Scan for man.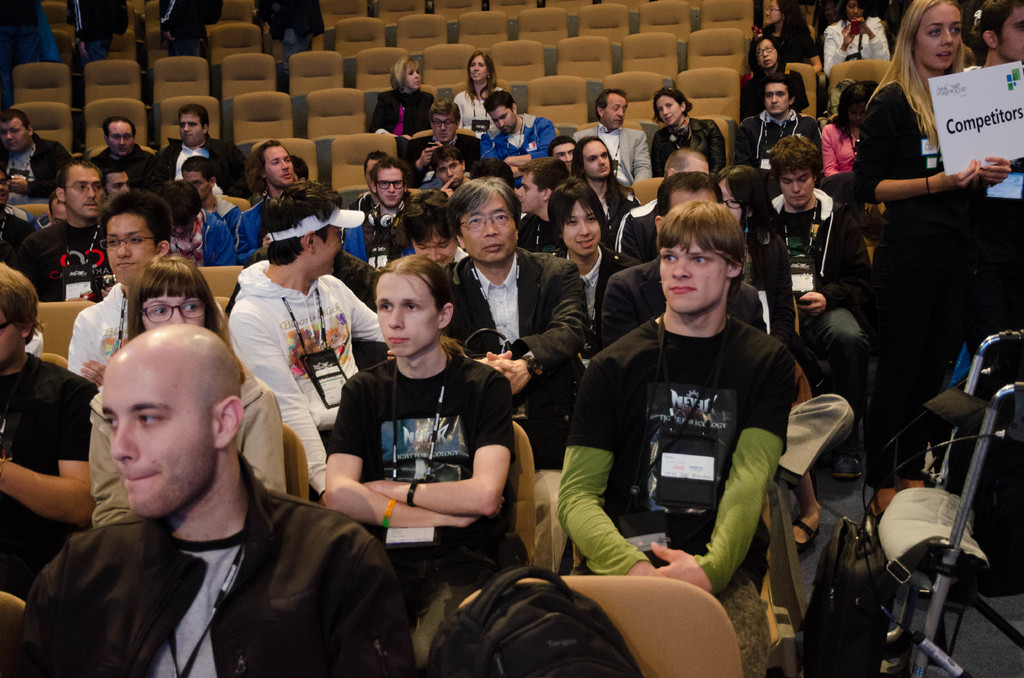
Scan result: box=[521, 163, 577, 260].
